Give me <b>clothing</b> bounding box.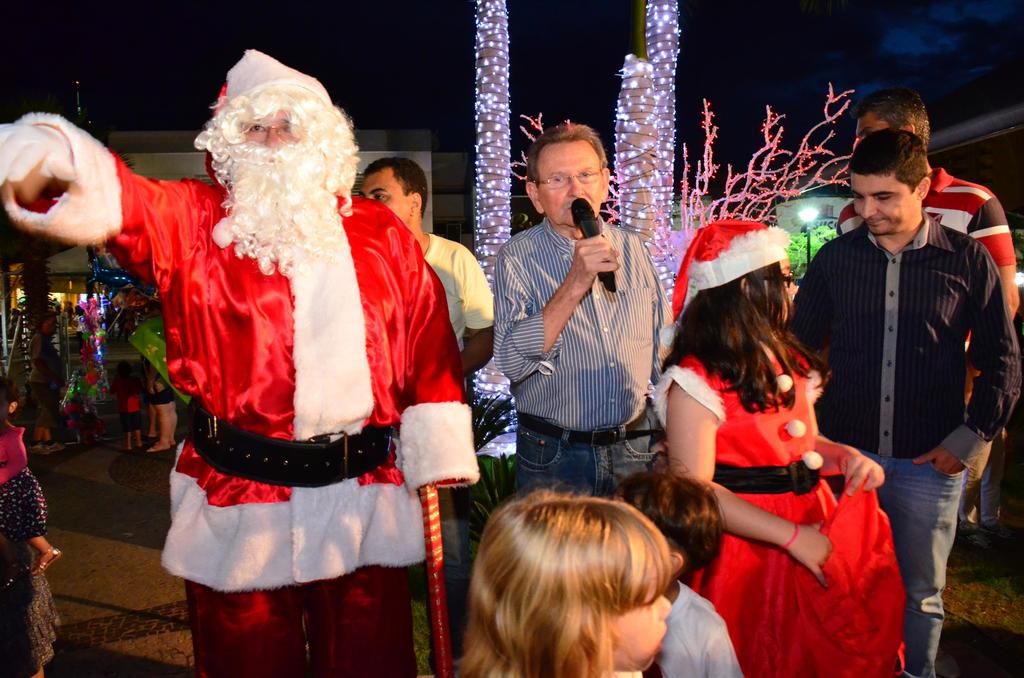
<box>655,344,906,677</box>.
